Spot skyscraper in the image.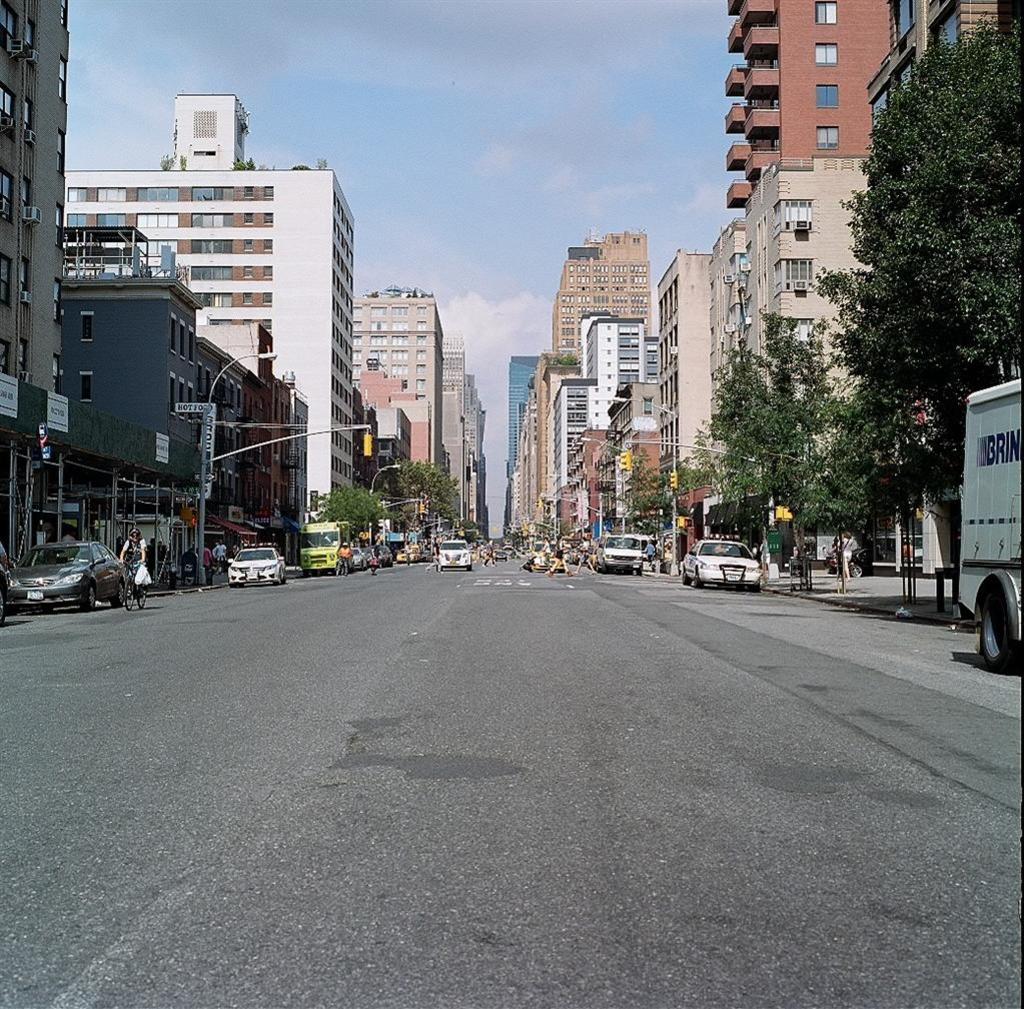
skyscraper found at 714, 0, 922, 216.
